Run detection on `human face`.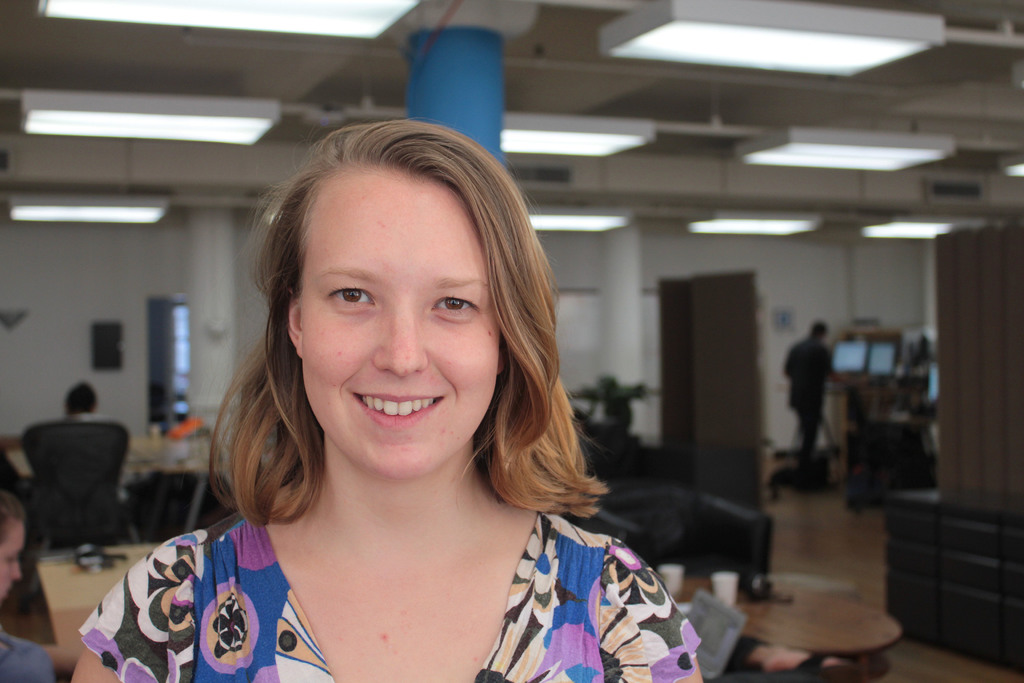
Result: 303,168,500,481.
